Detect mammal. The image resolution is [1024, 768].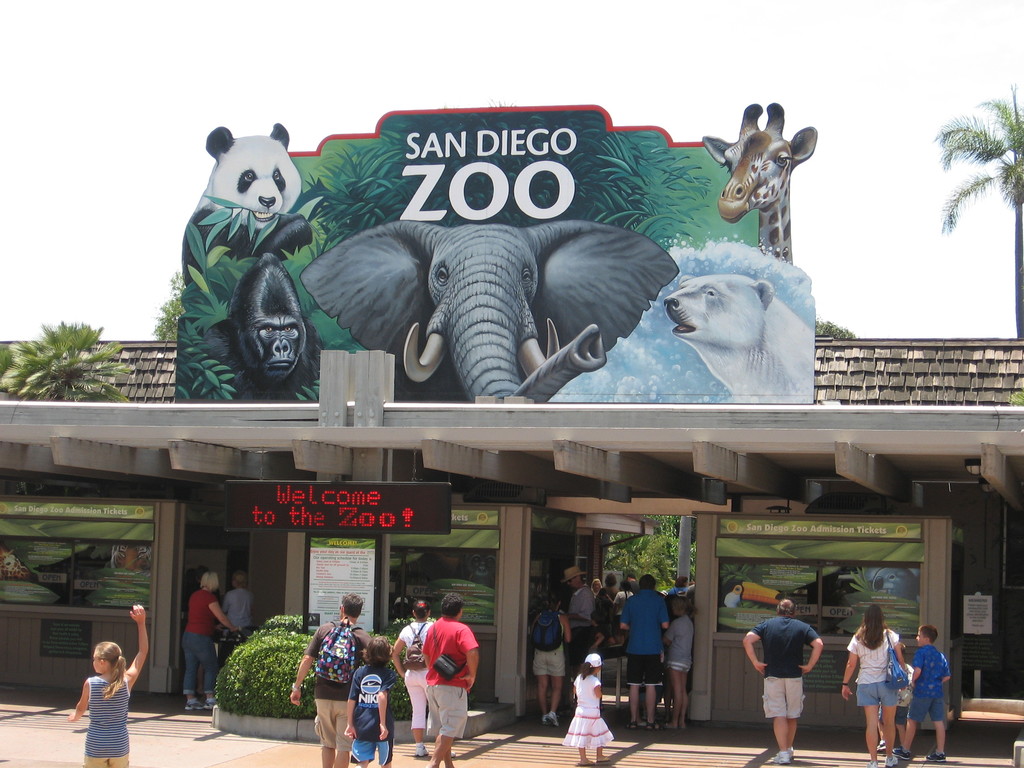
BBox(454, 546, 494, 588).
